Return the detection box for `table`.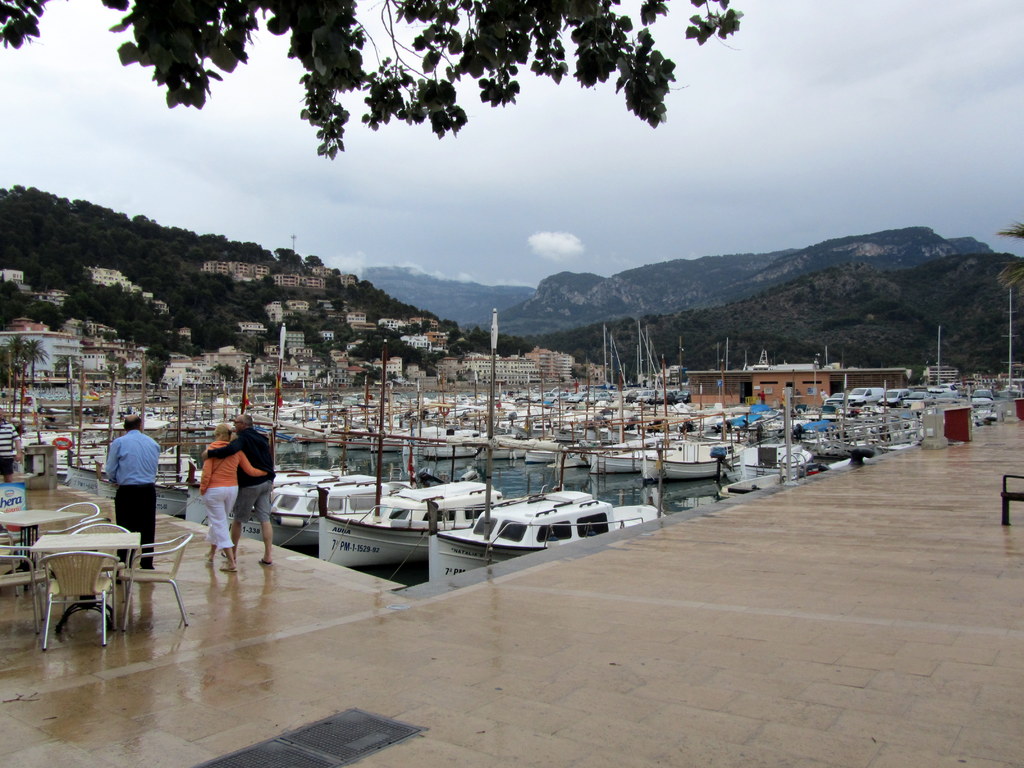
26,522,180,620.
